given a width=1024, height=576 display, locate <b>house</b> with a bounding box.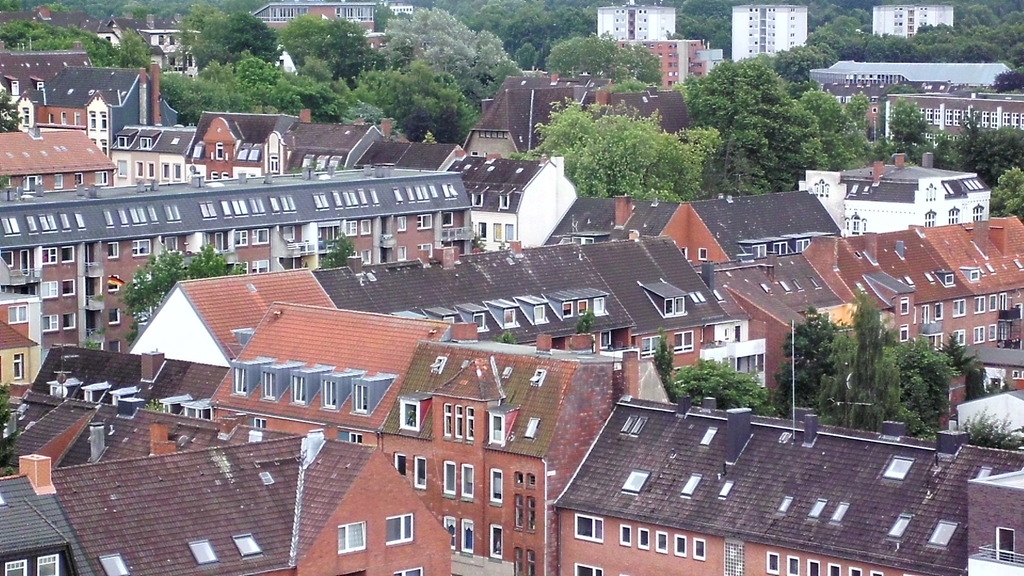
Located: {"left": 263, "top": 119, "right": 383, "bottom": 179}.
